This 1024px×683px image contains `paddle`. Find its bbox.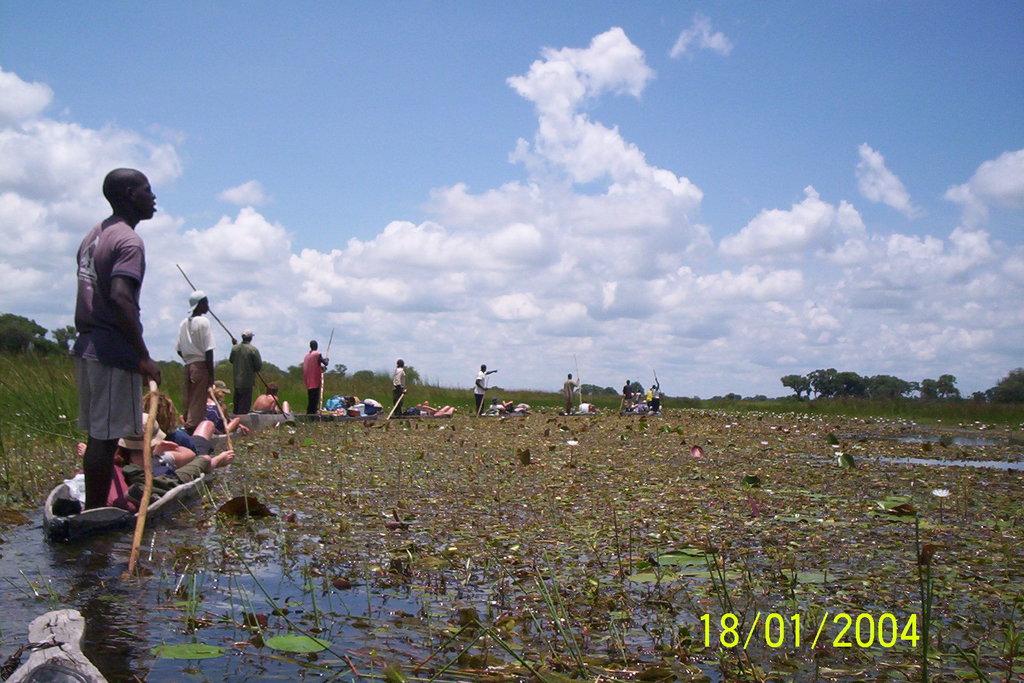
[left=620, top=396, right=624, bottom=413].
